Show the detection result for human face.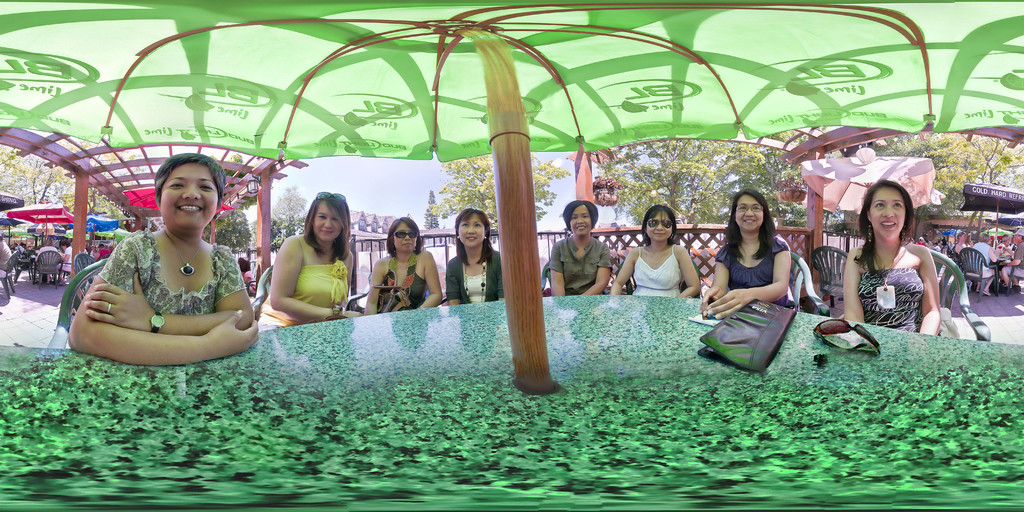
730 190 762 226.
